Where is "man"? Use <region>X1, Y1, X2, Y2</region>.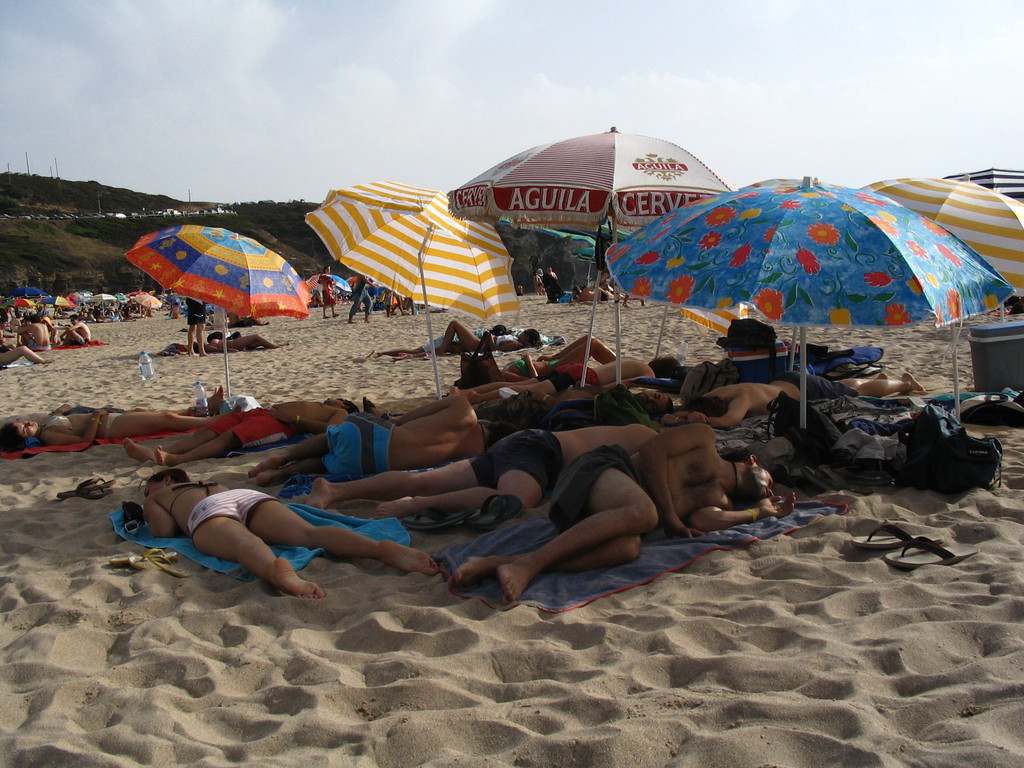
<region>247, 385, 506, 480</region>.
